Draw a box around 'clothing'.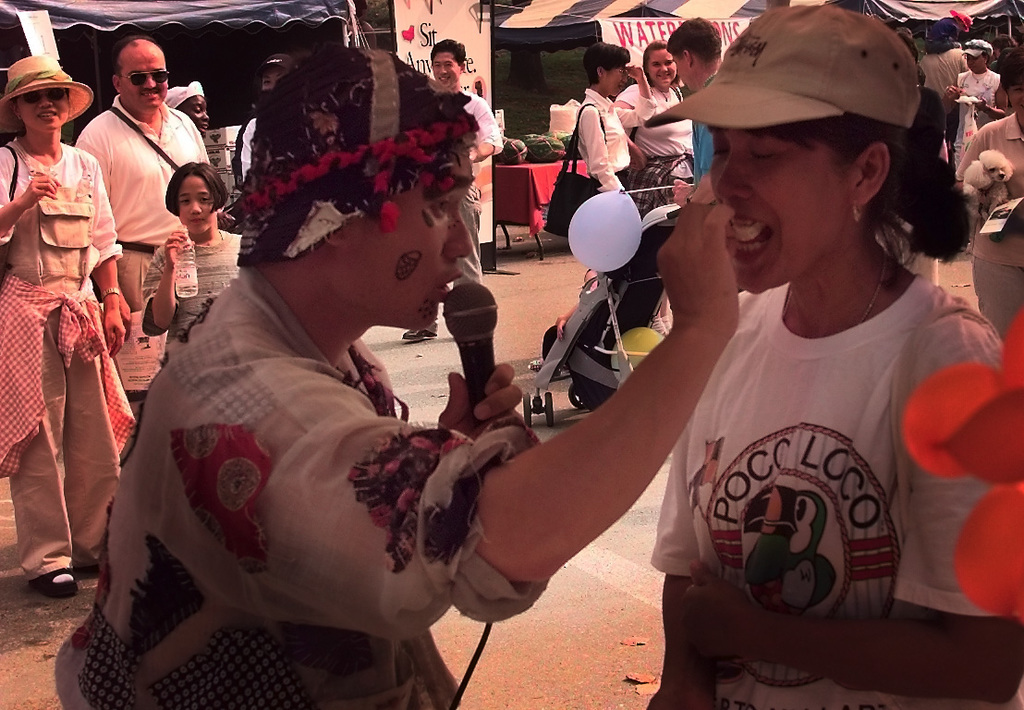
954, 60, 985, 225.
